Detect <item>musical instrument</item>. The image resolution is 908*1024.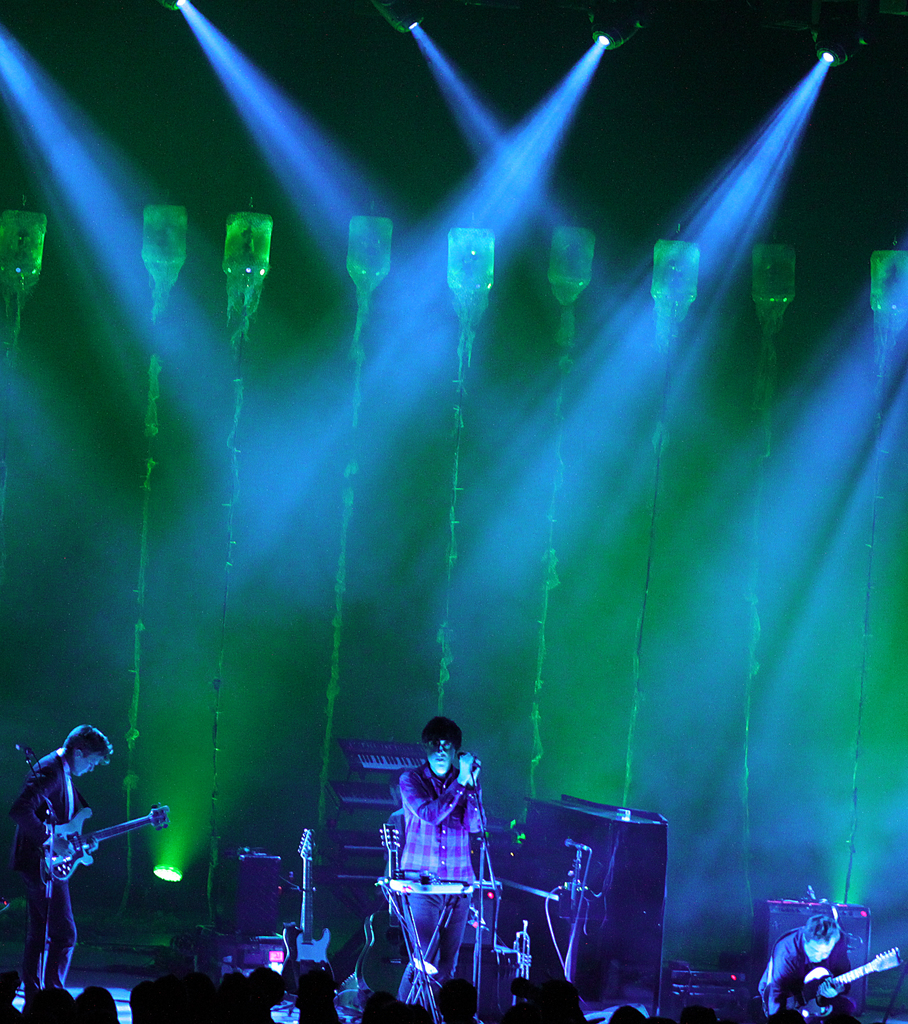
[left=327, top=776, right=411, bottom=820].
